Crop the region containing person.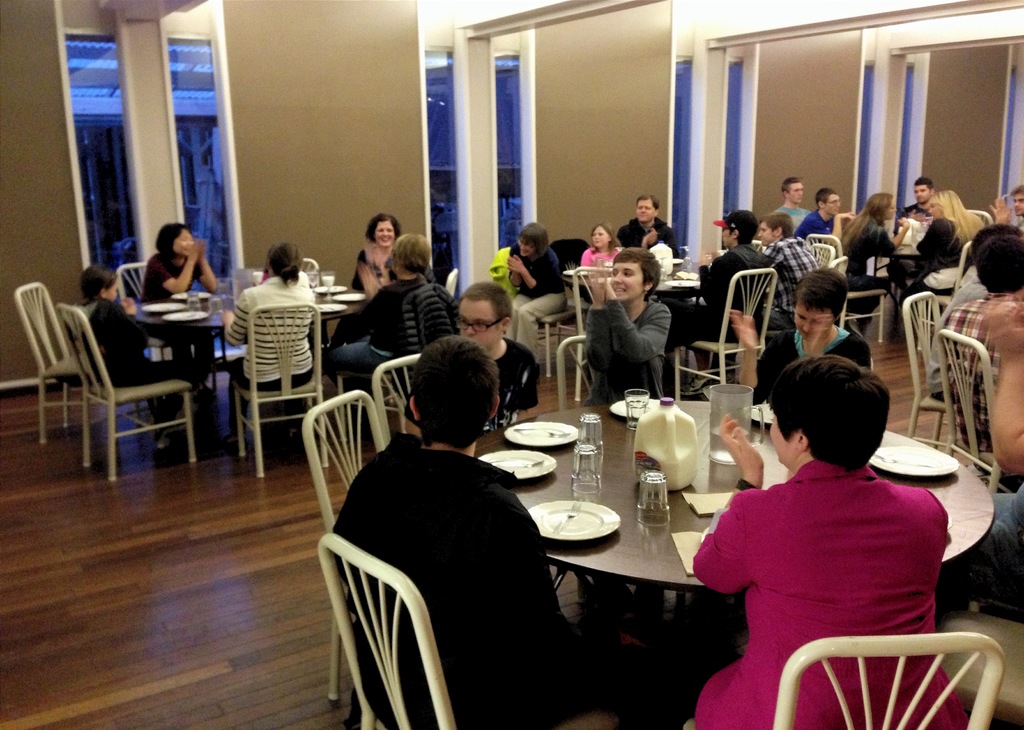
Crop region: left=895, top=173, right=941, bottom=222.
